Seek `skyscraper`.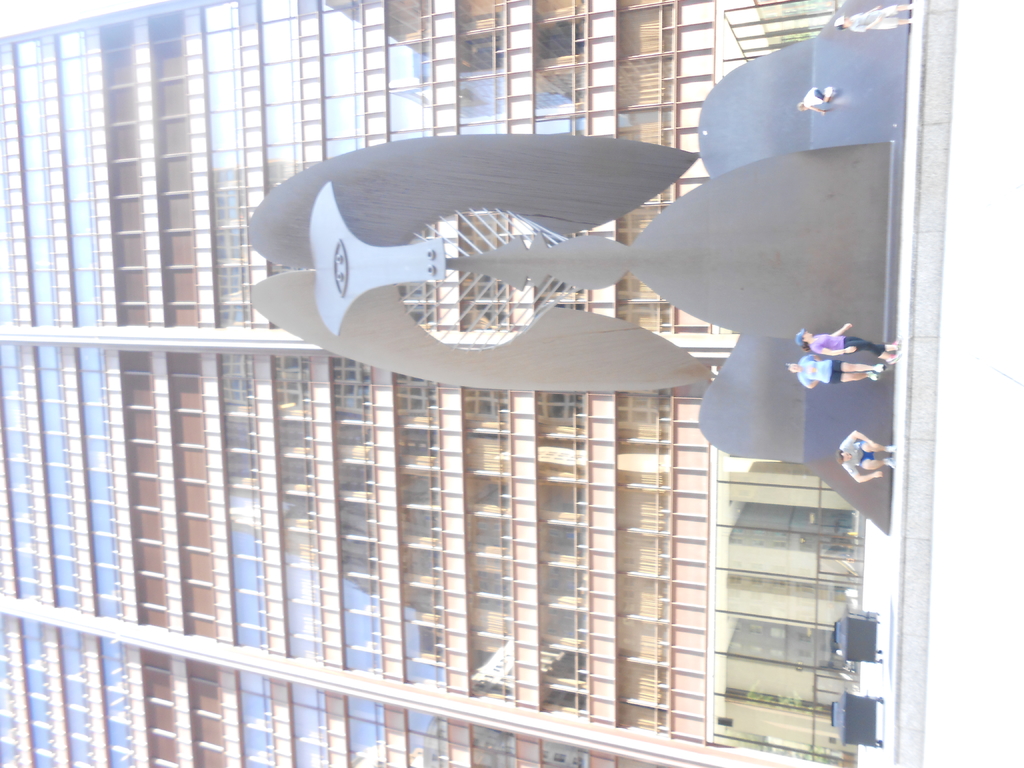
0,0,932,767.
